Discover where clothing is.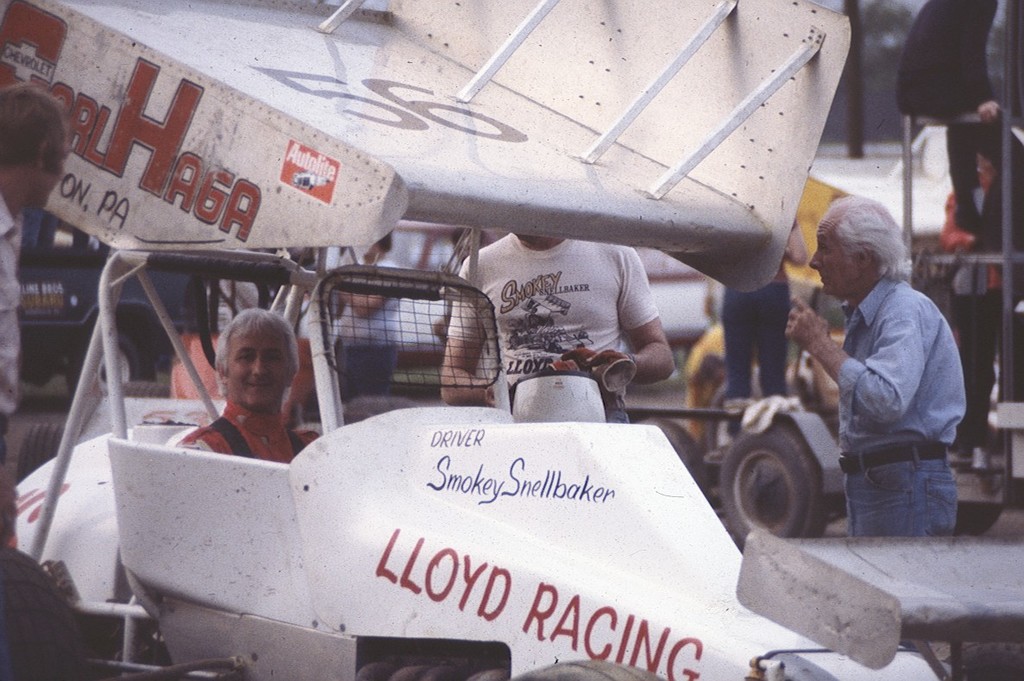
Discovered at bbox=(987, 0, 1023, 120).
